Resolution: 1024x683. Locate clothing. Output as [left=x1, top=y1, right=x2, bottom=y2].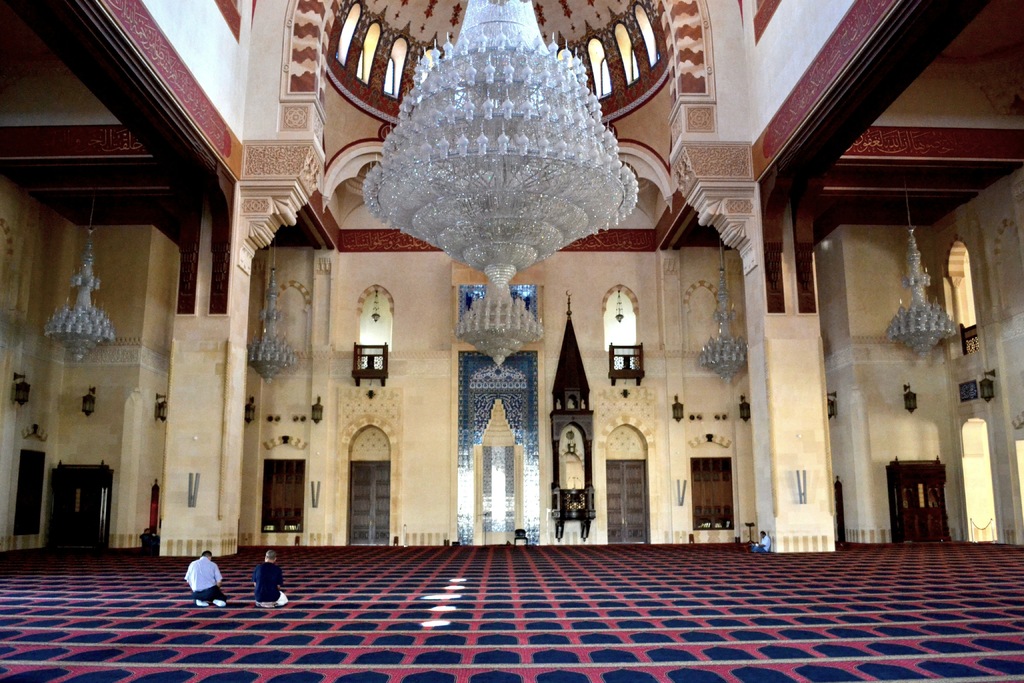
[left=249, top=563, right=287, bottom=604].
